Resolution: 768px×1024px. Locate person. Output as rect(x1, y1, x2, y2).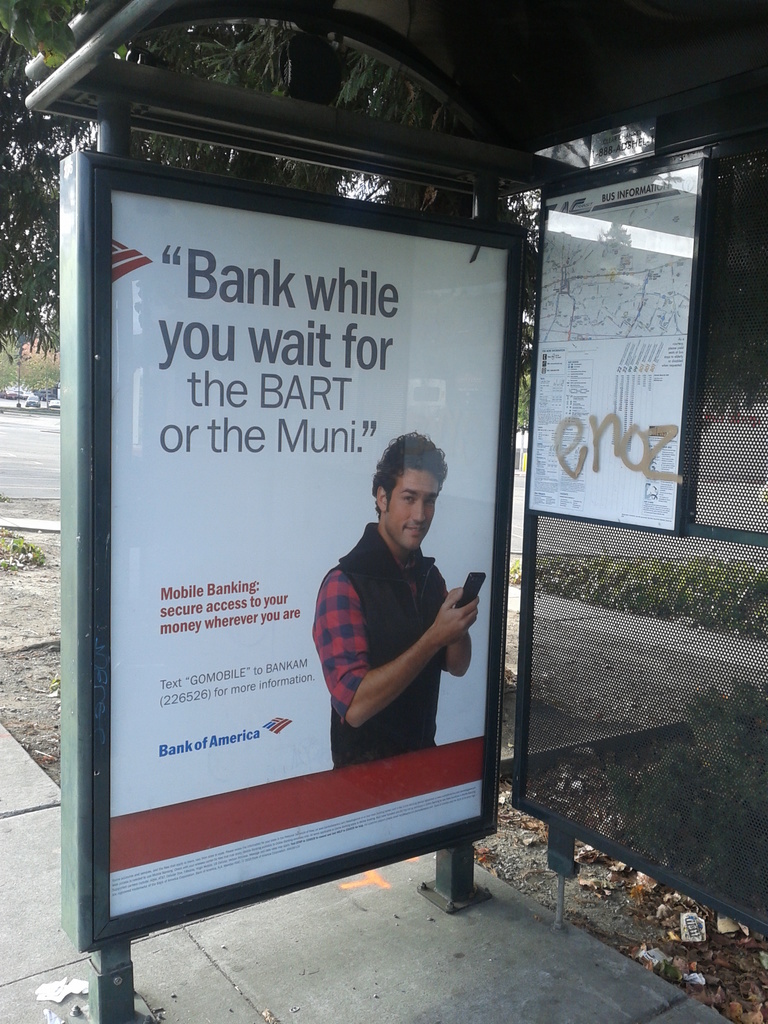
rect(299, 418, 477, 793).
